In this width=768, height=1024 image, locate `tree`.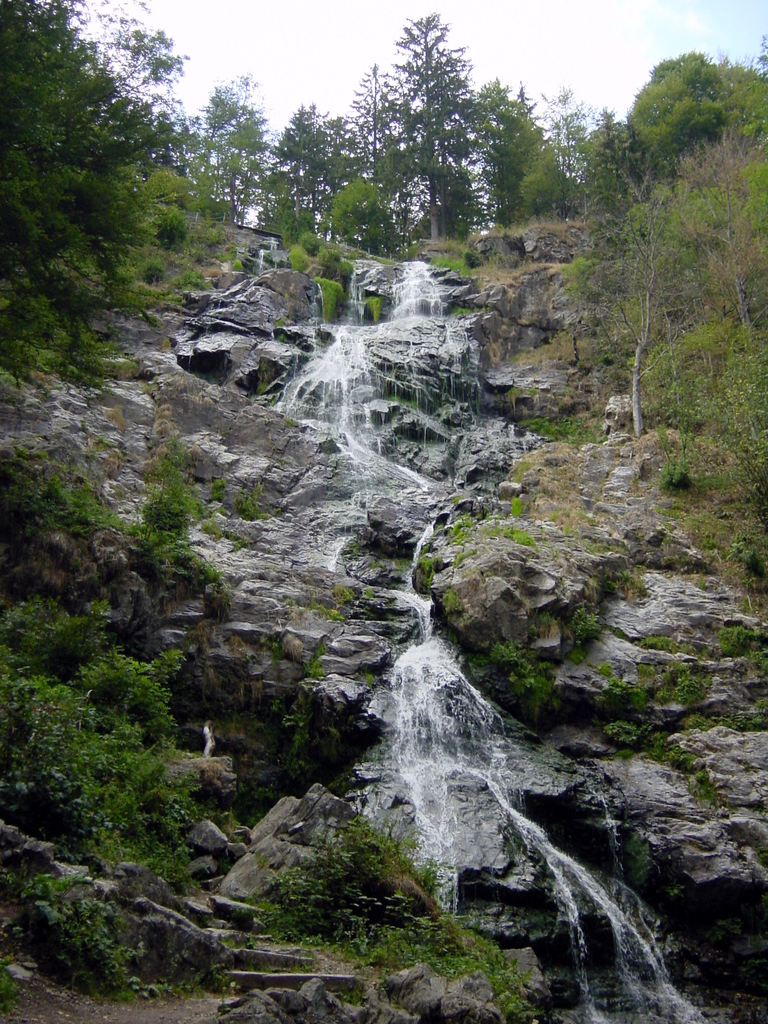
Bounding box: 240/798/544/1023.
